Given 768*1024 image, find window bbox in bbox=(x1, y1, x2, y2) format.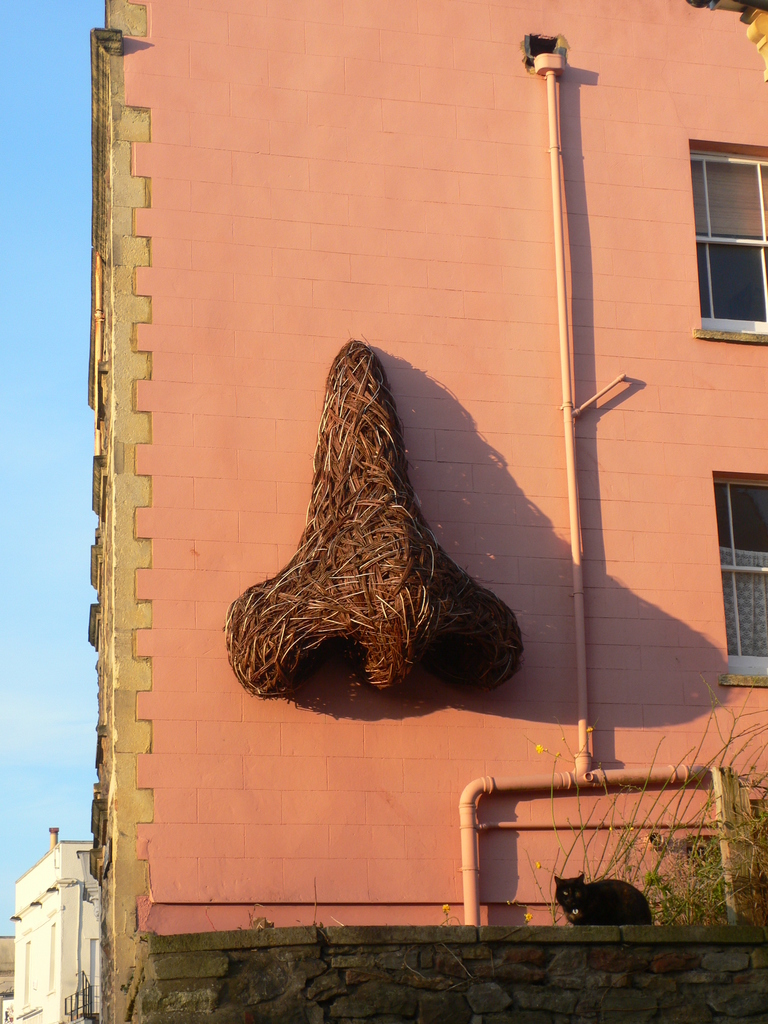
bbox=(708, 468, 767, 692).
